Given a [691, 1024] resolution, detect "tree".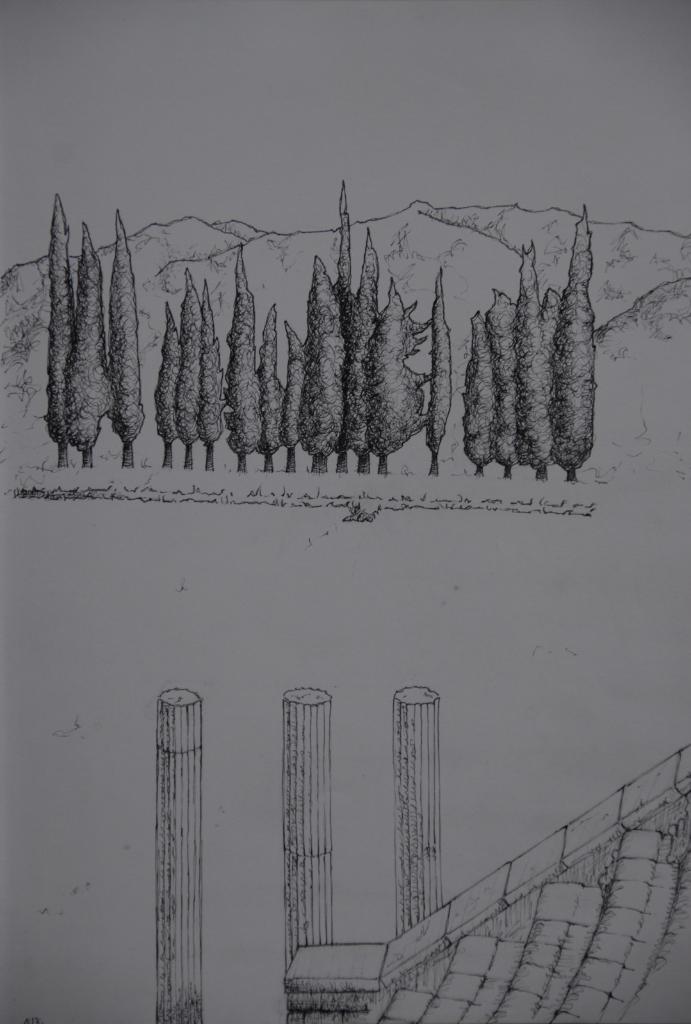
left=67, top=209, right=98, bottom=466.
